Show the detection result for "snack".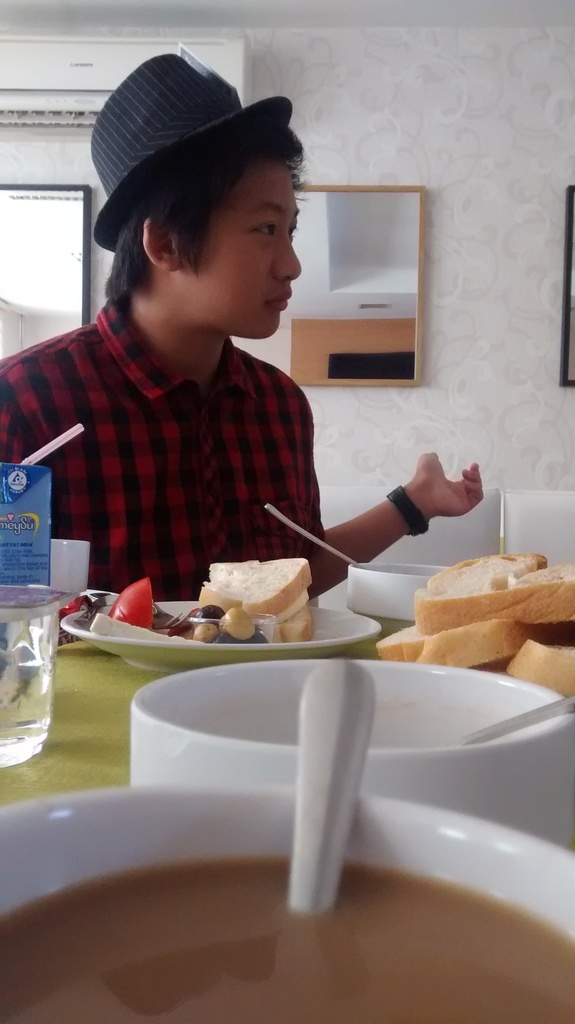
[x1=190, y1=556, x2=311, y2=643].
